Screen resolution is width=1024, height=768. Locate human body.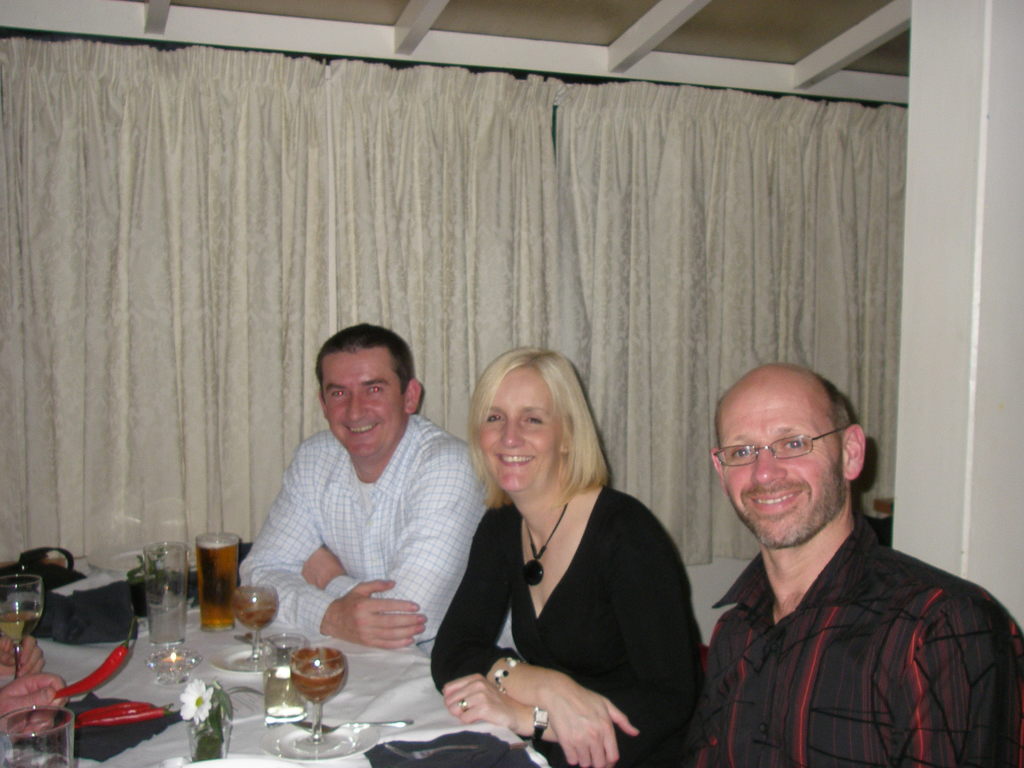
684 513 1023 767.
